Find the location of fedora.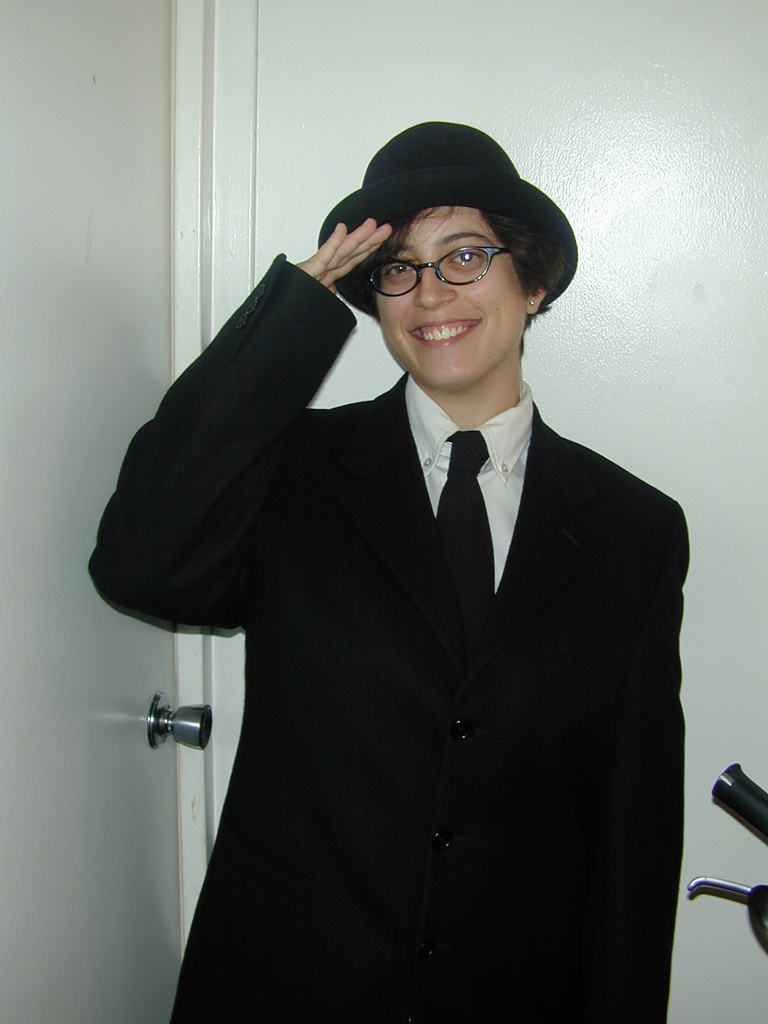
Location: 320/116/577/319.
